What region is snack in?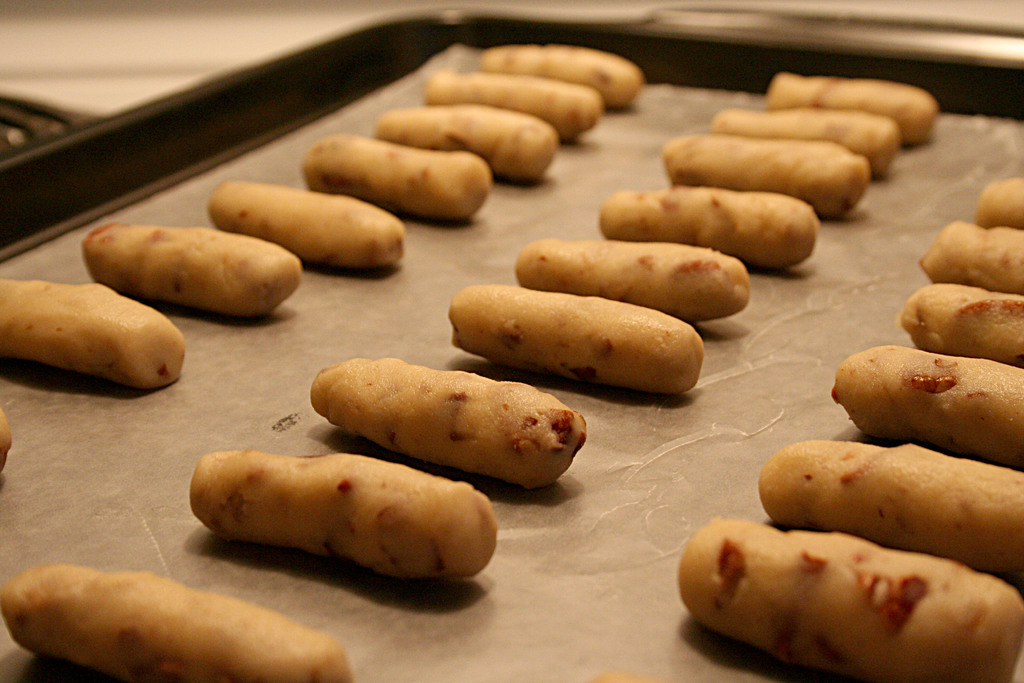
(x1=515, y1=231, x2=754, y2=320).
